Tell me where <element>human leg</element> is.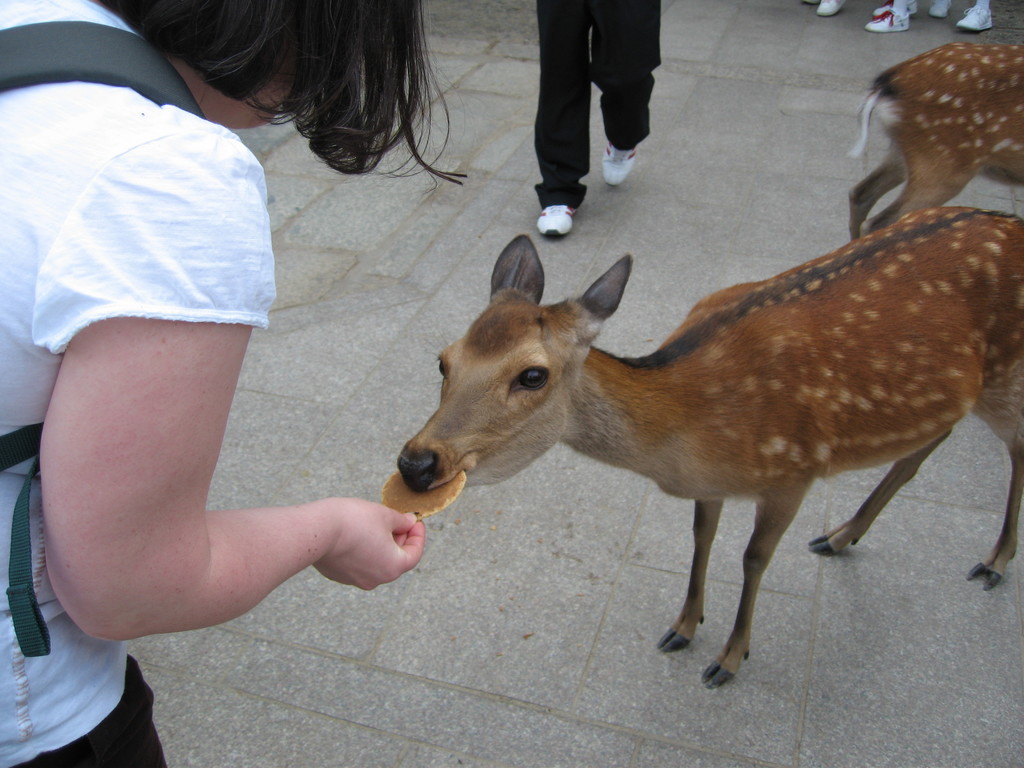
<element>human leg</element> is at left=535, top=0, right=588, bottom=232.
